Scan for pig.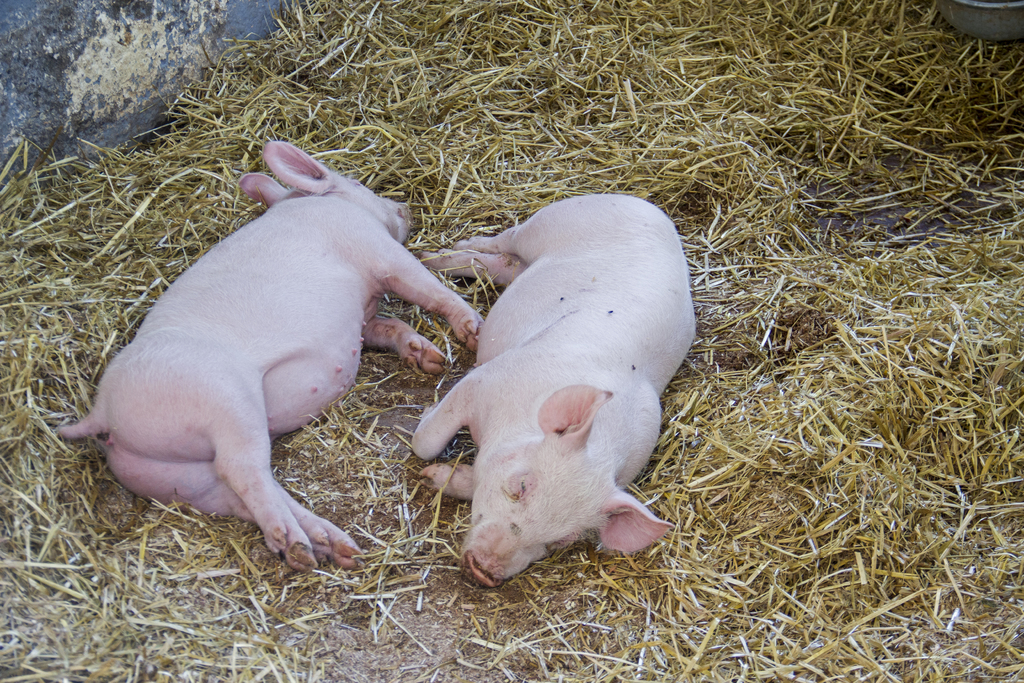
Scan result: [417,194,698,591].
